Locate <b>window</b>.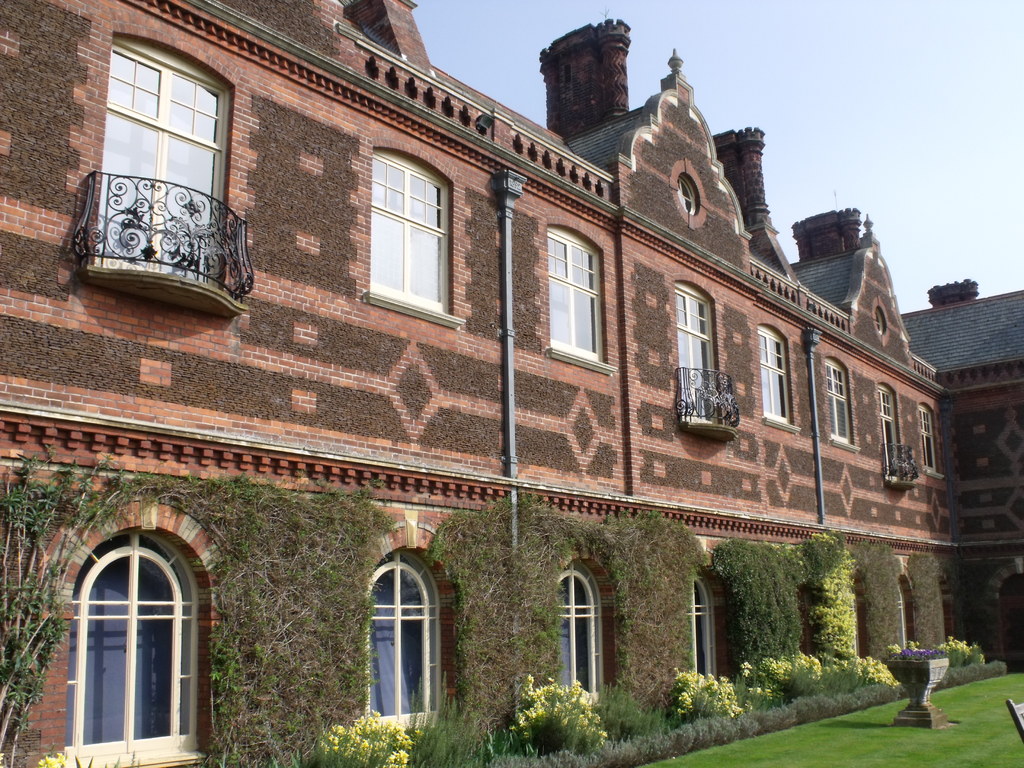
Bounding box: bbox=(814, 355, 849, 448).
